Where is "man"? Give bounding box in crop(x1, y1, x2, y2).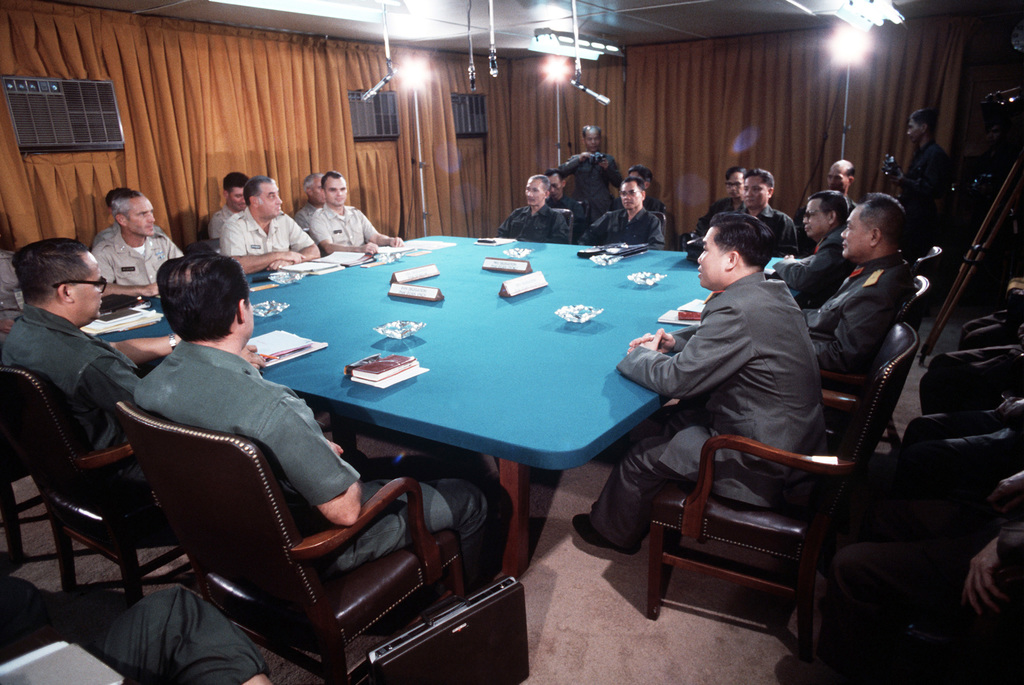
crop(221, 184, 314, 274).
